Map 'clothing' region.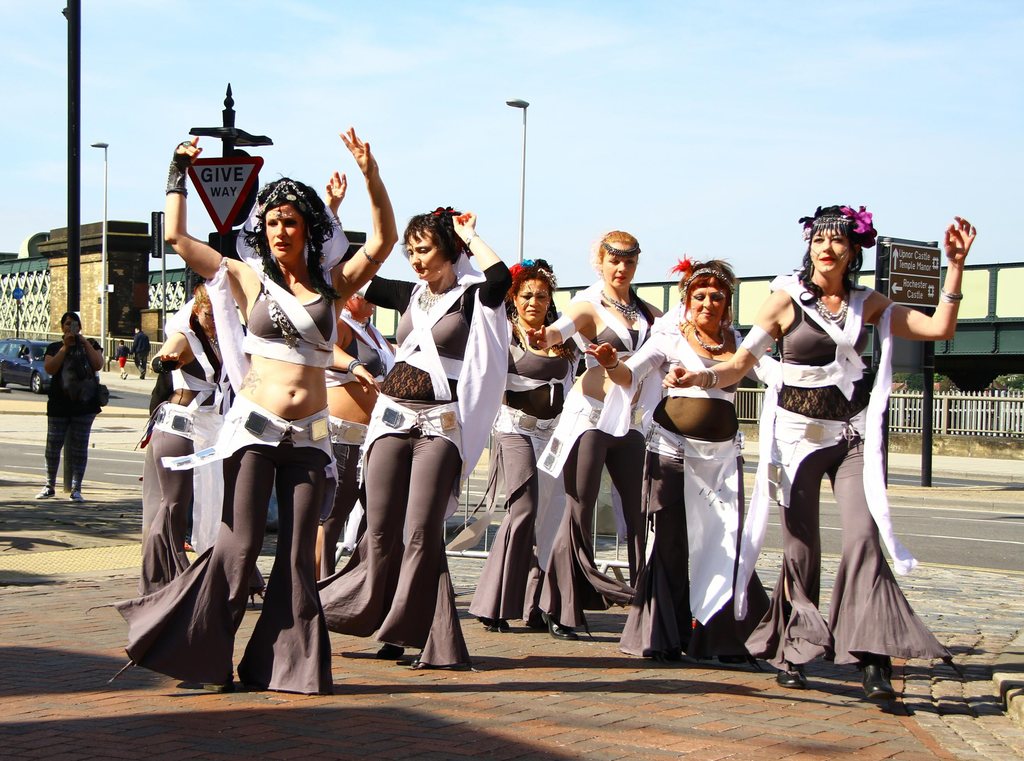
Mapped to bbox(319, 252, 509, 669).
